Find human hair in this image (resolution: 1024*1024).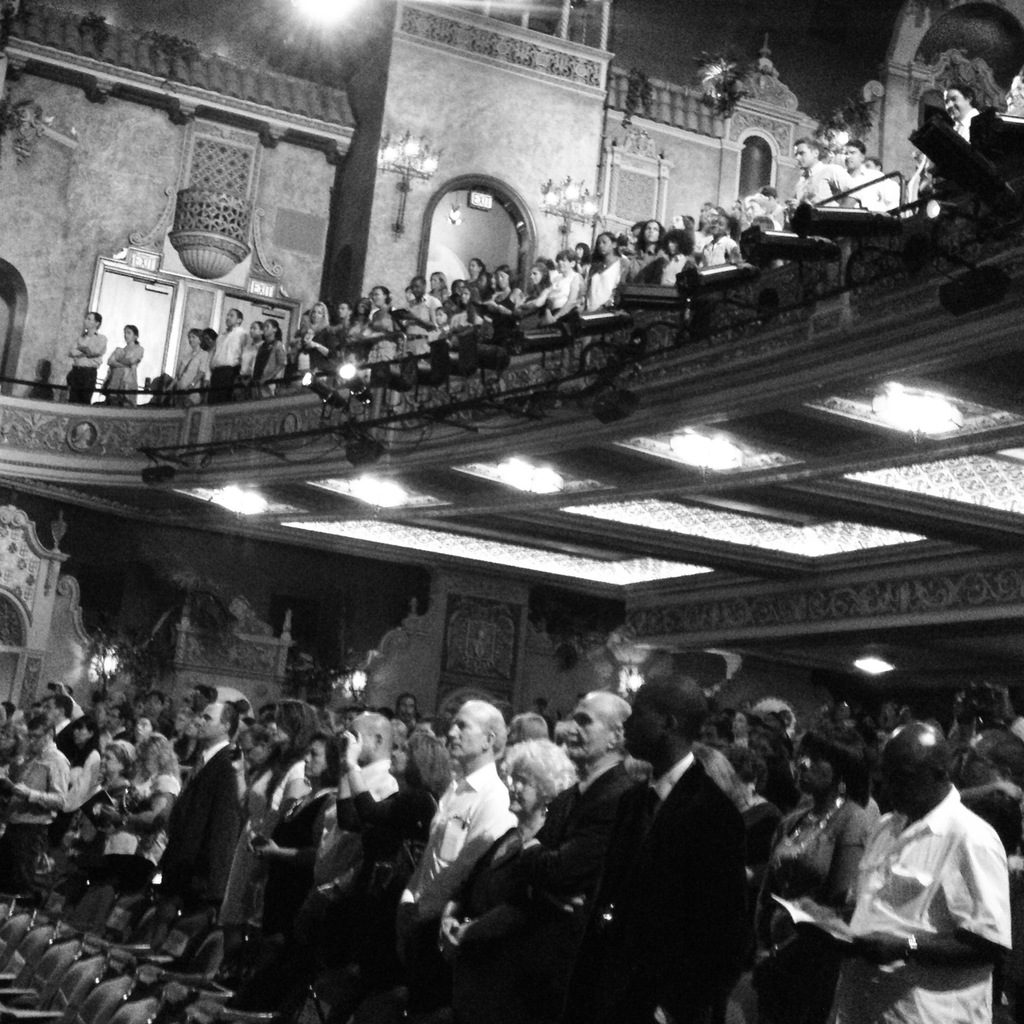
left=375, top=287, right=396, bottom=307.
